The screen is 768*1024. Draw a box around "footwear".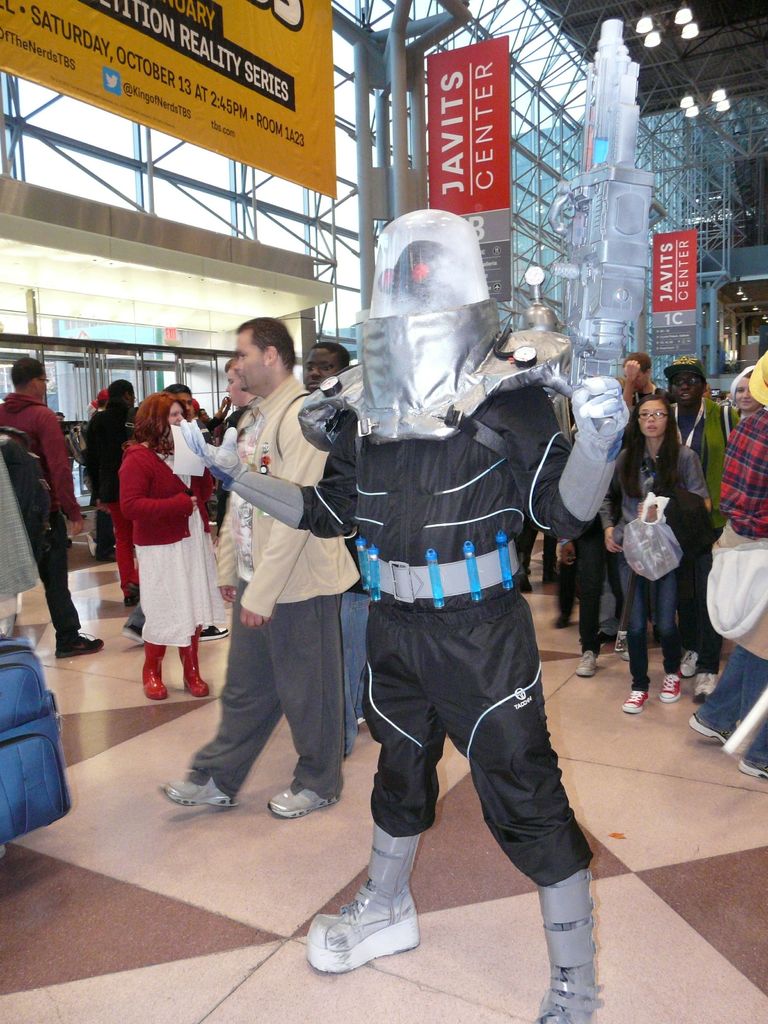
x1=653, y1=665, x2=683, y2=705.
